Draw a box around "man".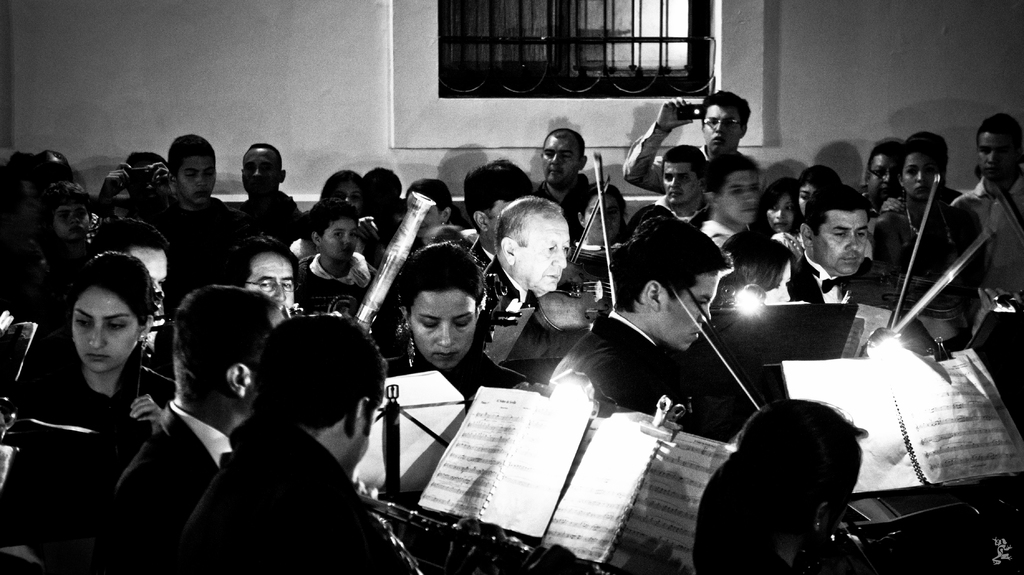
947,108,1023,329.
